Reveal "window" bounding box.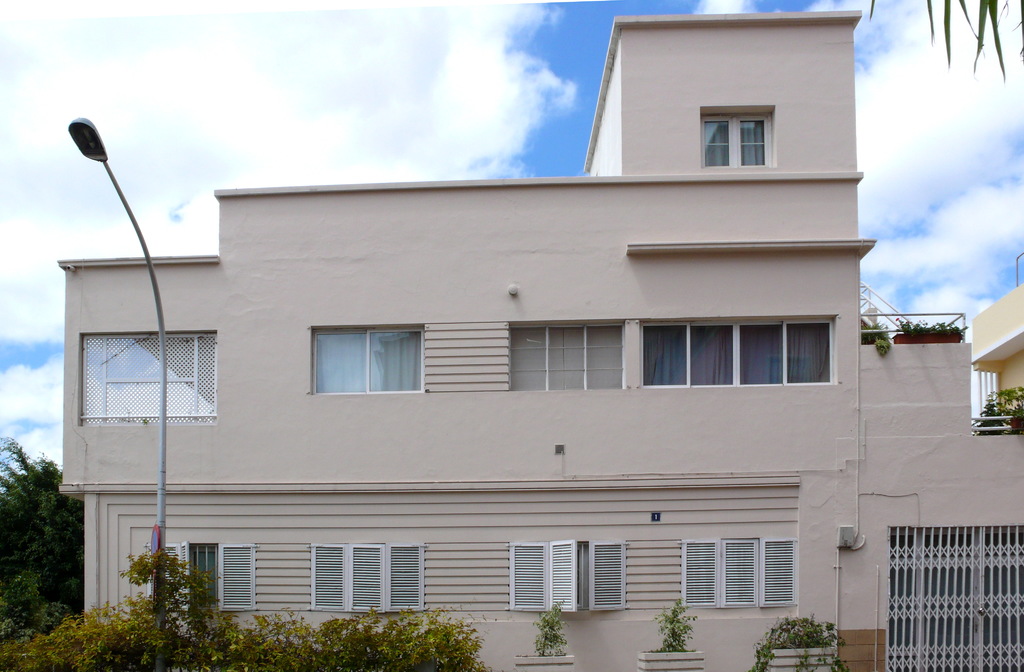
Revealed: box(73, 333, 218, 427).
